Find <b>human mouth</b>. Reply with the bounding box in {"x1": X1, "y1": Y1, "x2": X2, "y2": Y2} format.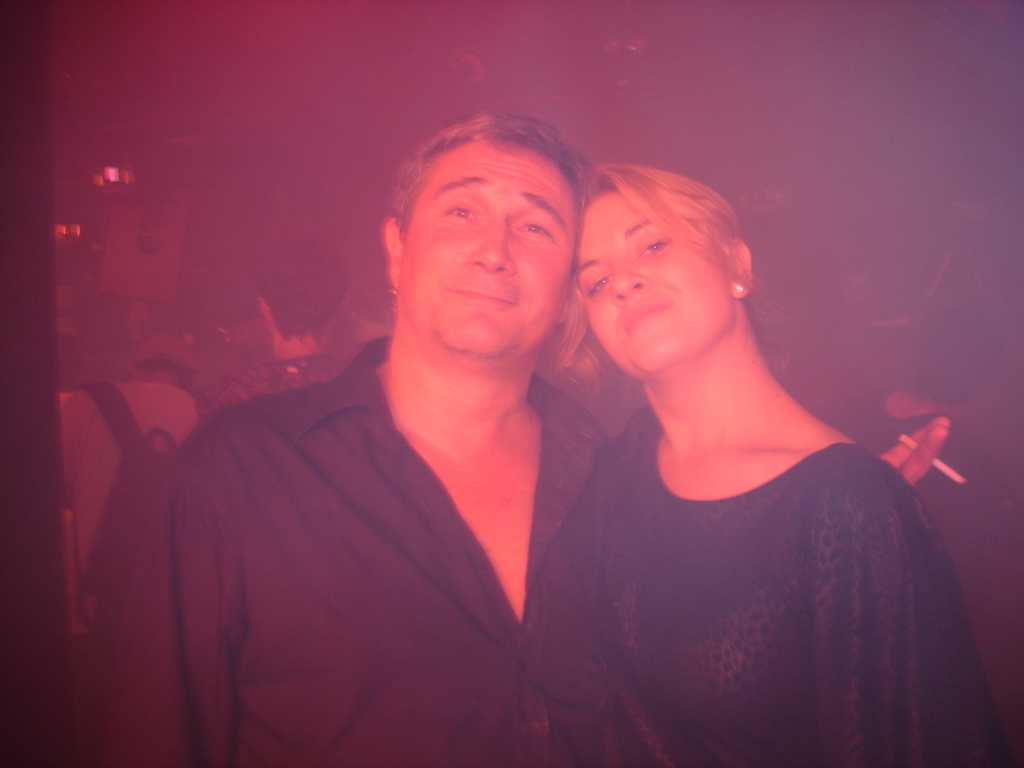
{"x1": 452, "y1": 285, "x2": 511, "y2": 303}.
